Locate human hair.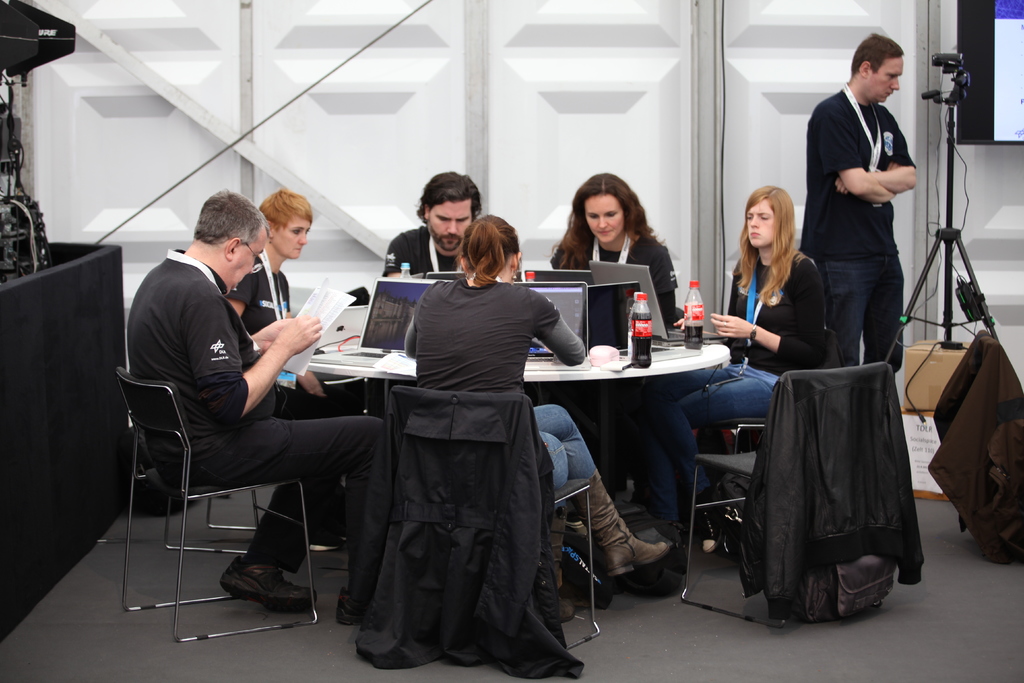
Bounding box: [559,171,665,254].
